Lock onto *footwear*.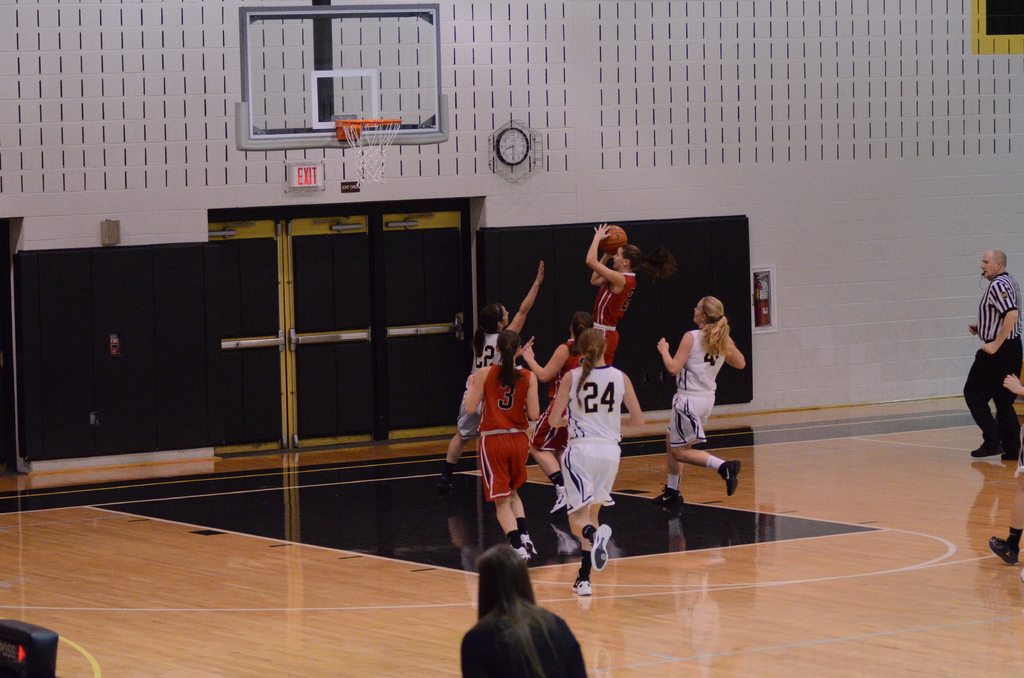
Locked: l=973, t=438, r=1004, b=459.
